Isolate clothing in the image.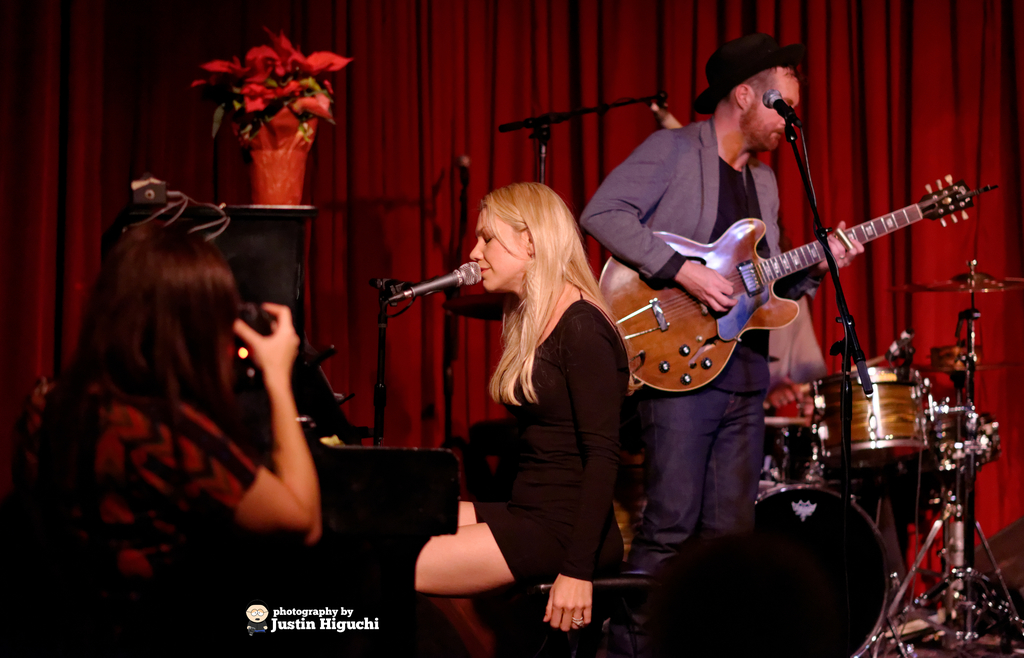
Isolated region: bbox=(576, 116, 820, 565).
